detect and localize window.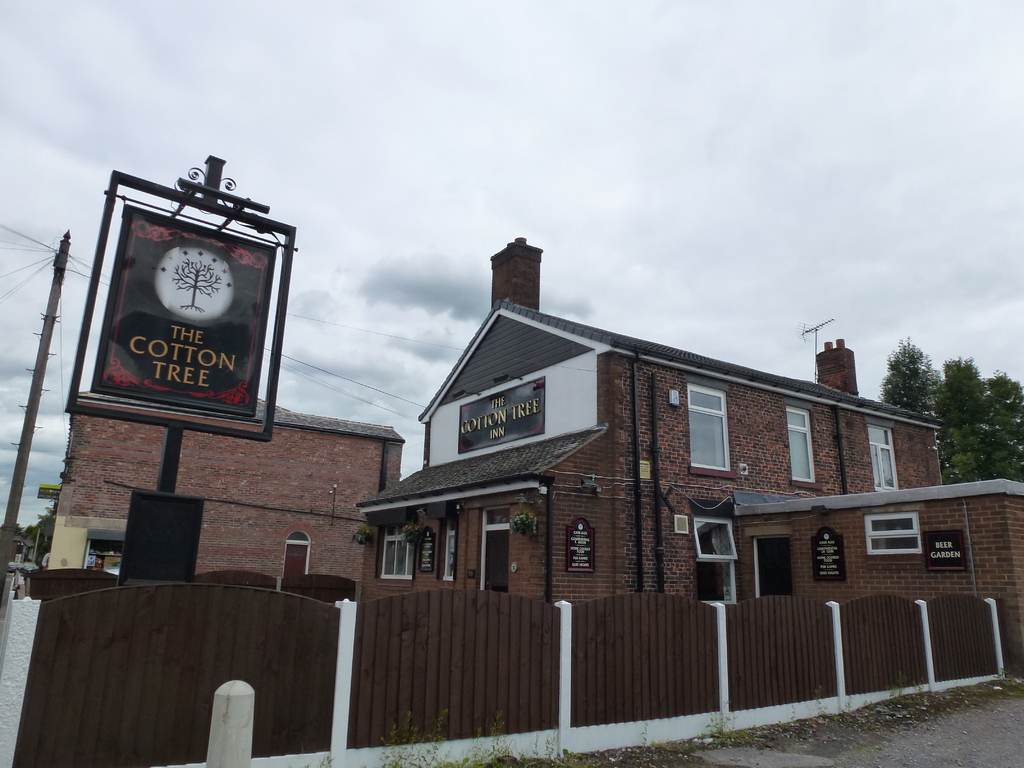
Localized at Rect(690, 380, 727, 470).
